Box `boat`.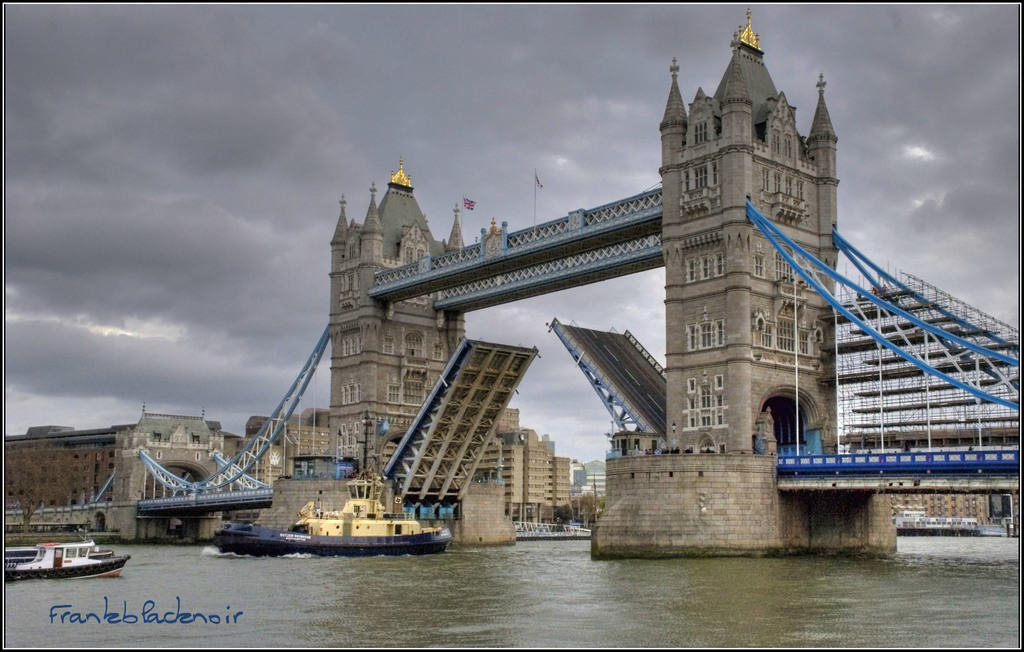
l=1, t=528, r=129, b=584.
